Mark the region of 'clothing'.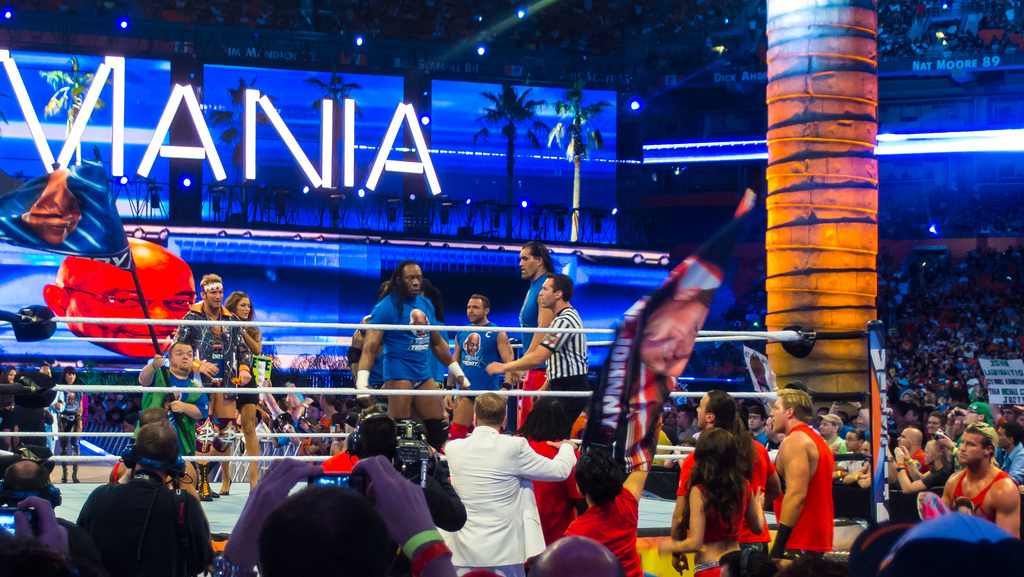
Region: rect(519, 276, 547, 417).
